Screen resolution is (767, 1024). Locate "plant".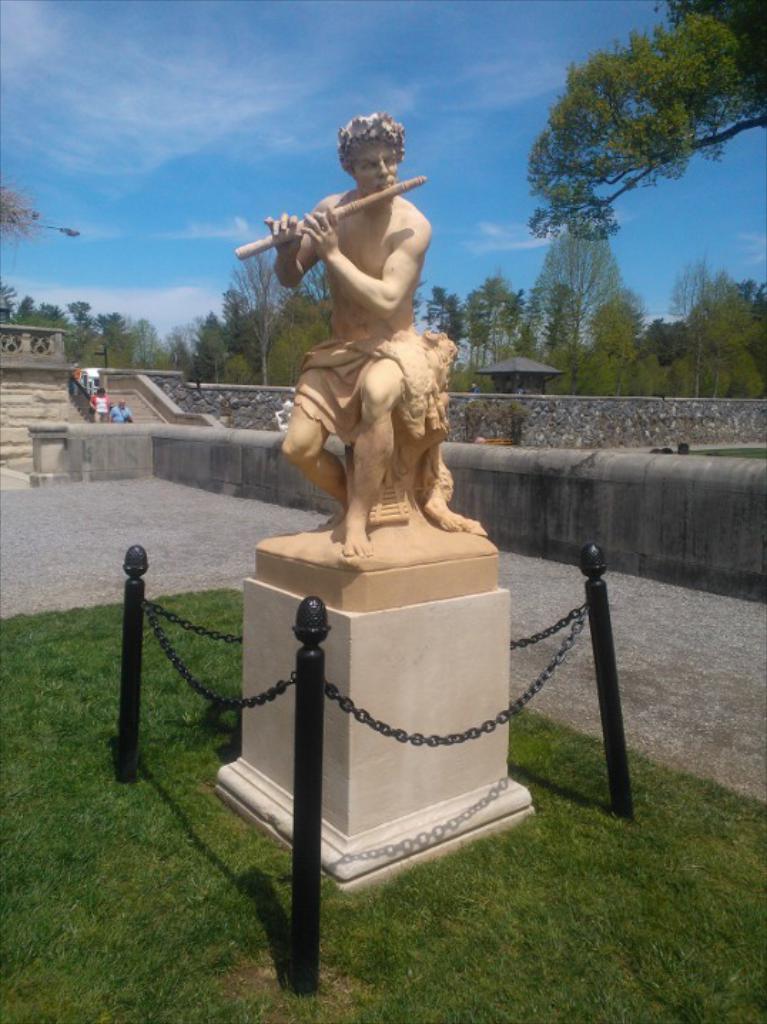
{"left": 462, "top": 396, "right": 532, "bottom": 441}.
